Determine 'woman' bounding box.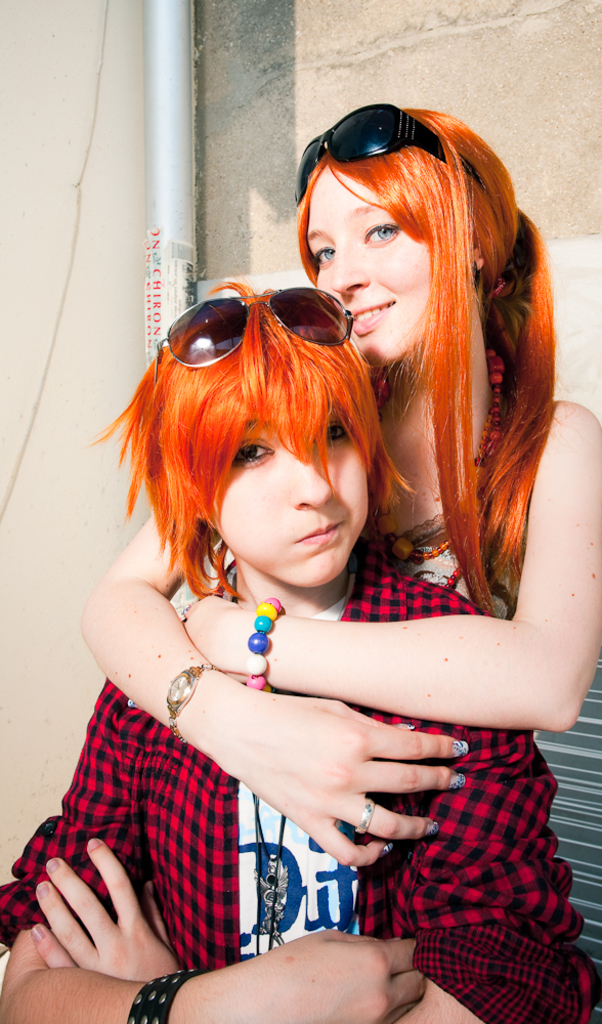
Determined: 77:94:601:863.
